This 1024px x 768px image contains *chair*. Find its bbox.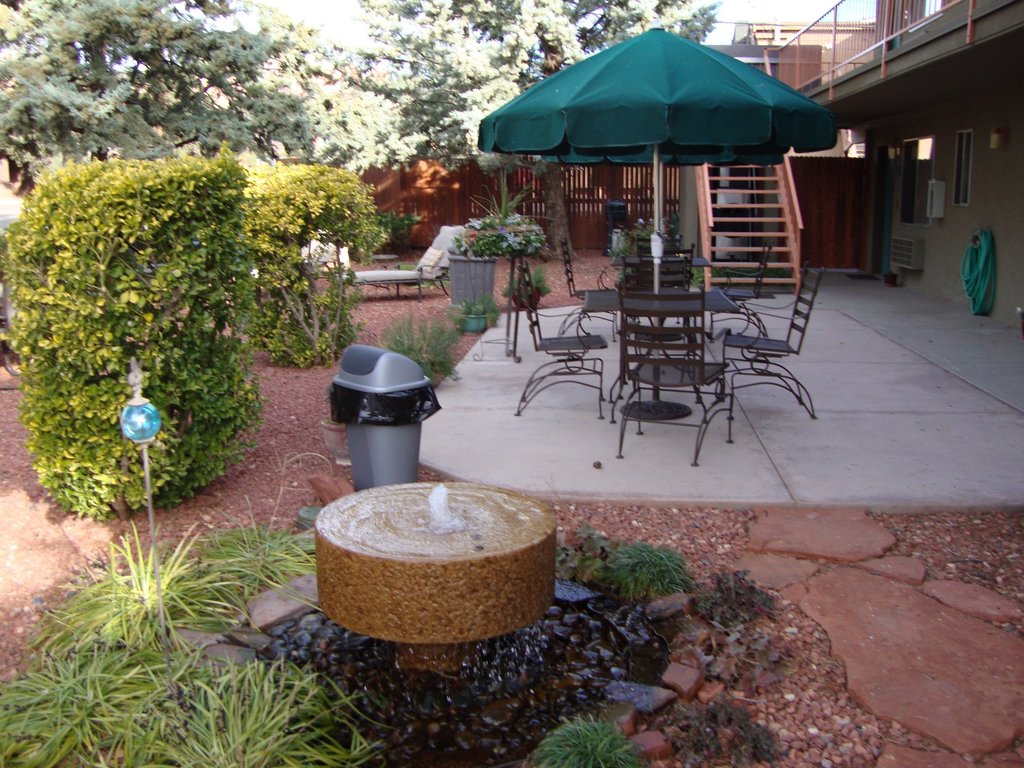
bbox=(620, 251, 696, 382).
